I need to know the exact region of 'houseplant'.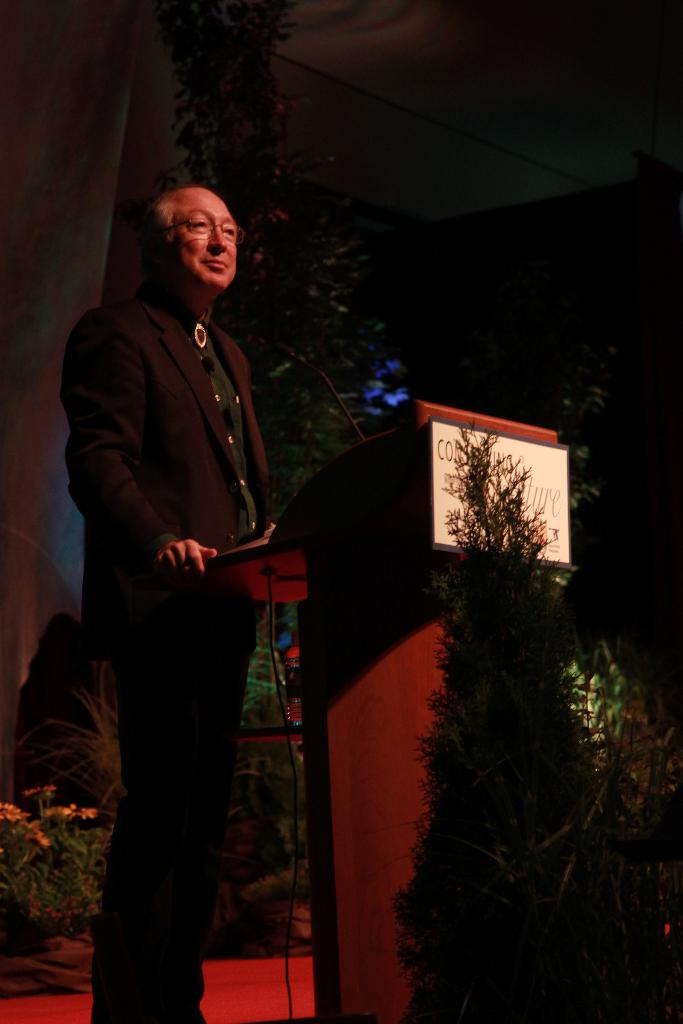
Region: [left=331, top=334, right=654, bottom=1007].
